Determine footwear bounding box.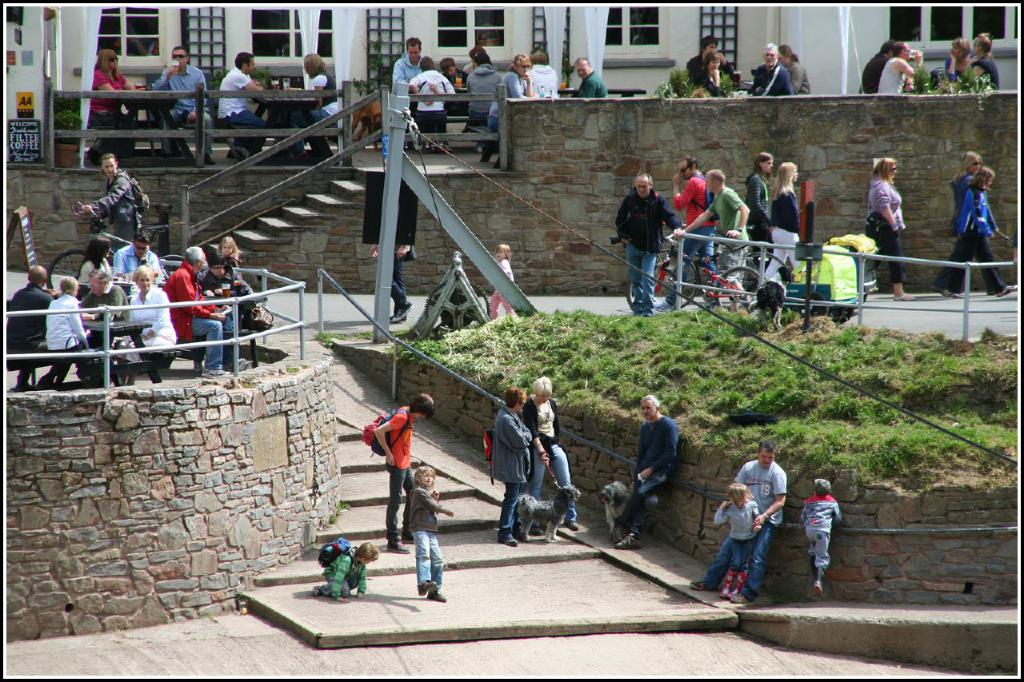
Determined: box=[314, 586, 323, 598].
